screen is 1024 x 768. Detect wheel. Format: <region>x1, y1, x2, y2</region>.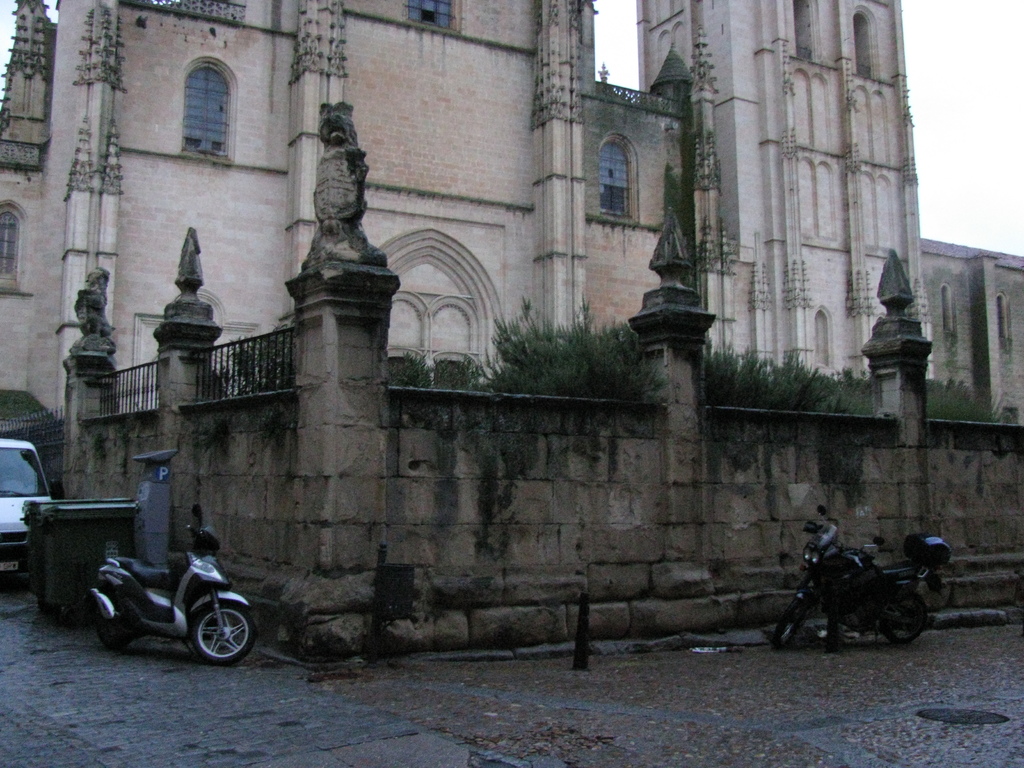
<region>188, 598, 264, 663</region>.
